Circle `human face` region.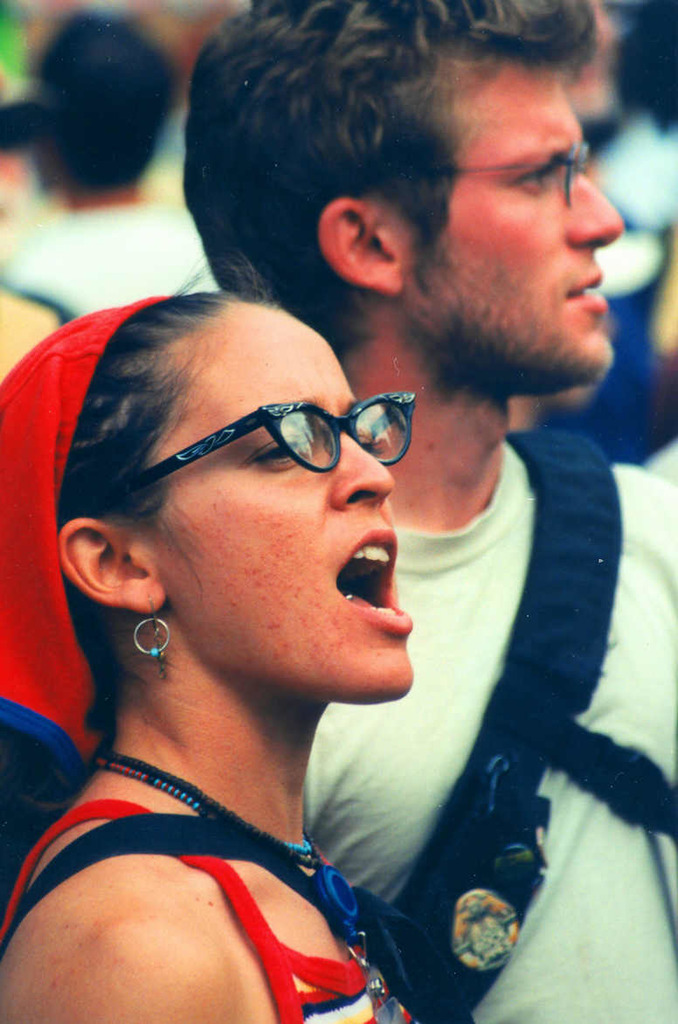
Region: box(165, 309, 414, 708).
